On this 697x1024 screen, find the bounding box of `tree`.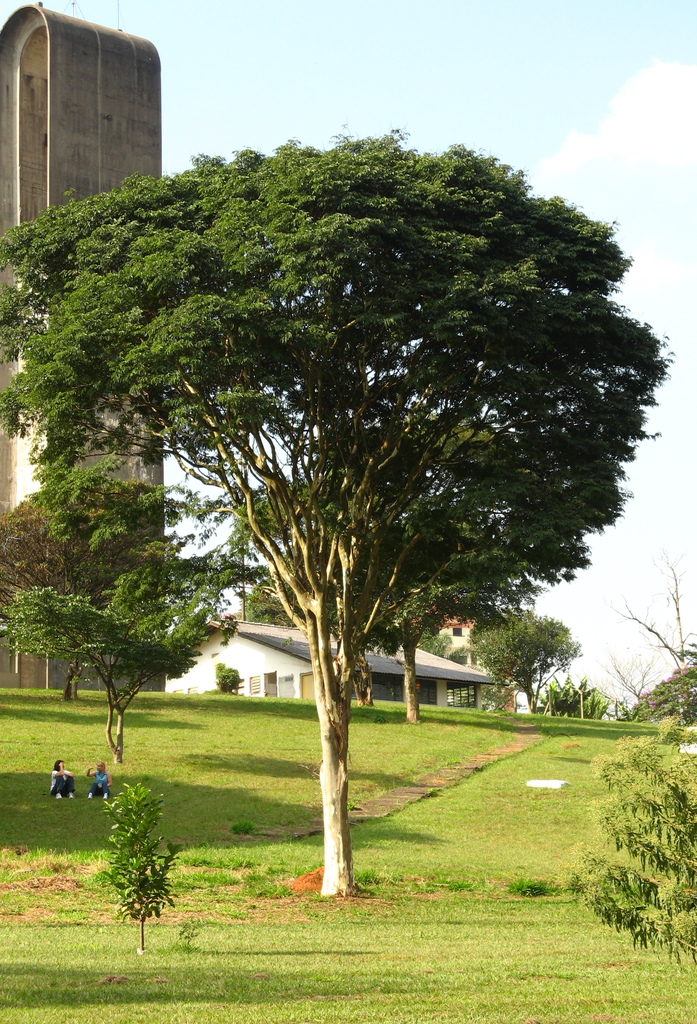
Bounding box: locate(541, 680, 622, 724).
